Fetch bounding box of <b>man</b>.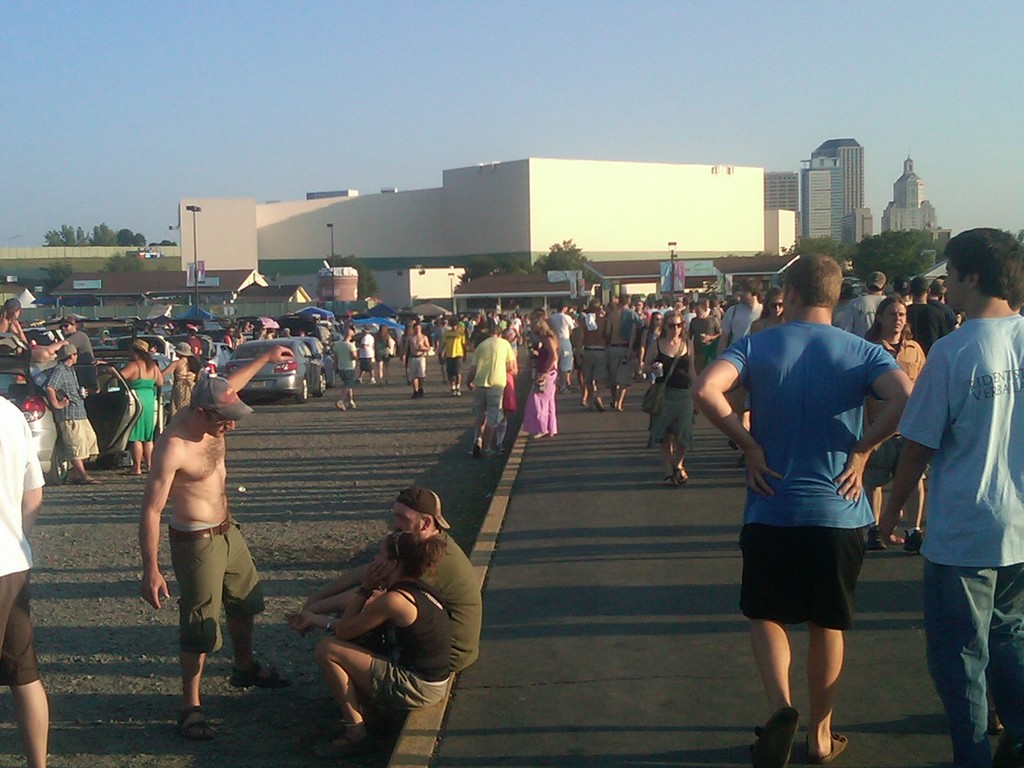
Bbox: x1=860, y1=298, x2=932, y2=554.
